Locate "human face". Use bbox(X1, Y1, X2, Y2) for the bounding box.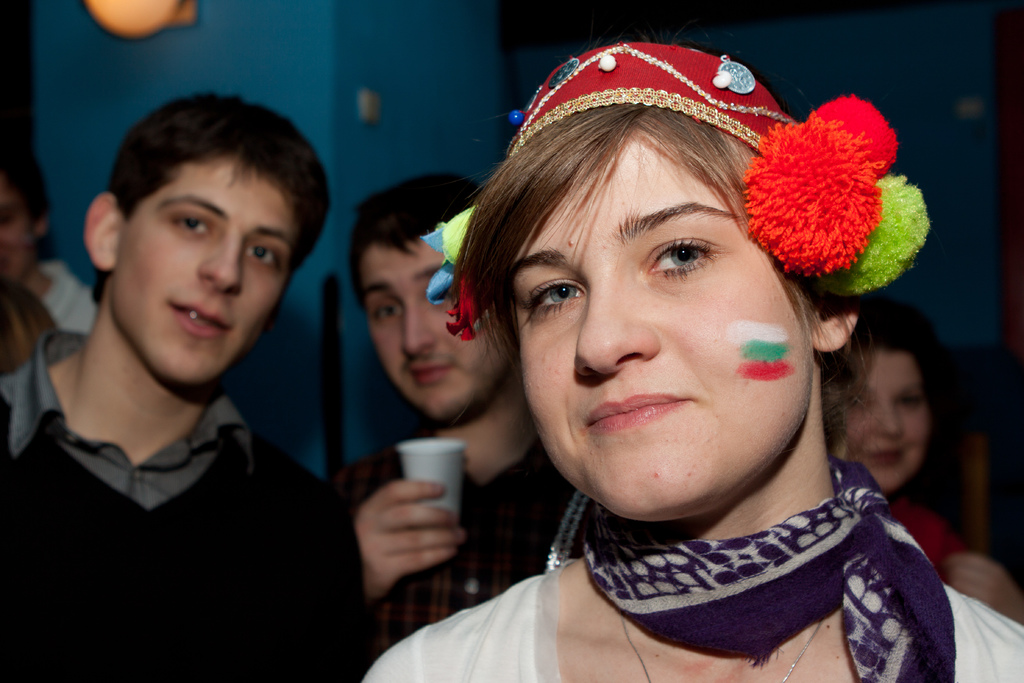
bbox(518, 144, 812, 510).
